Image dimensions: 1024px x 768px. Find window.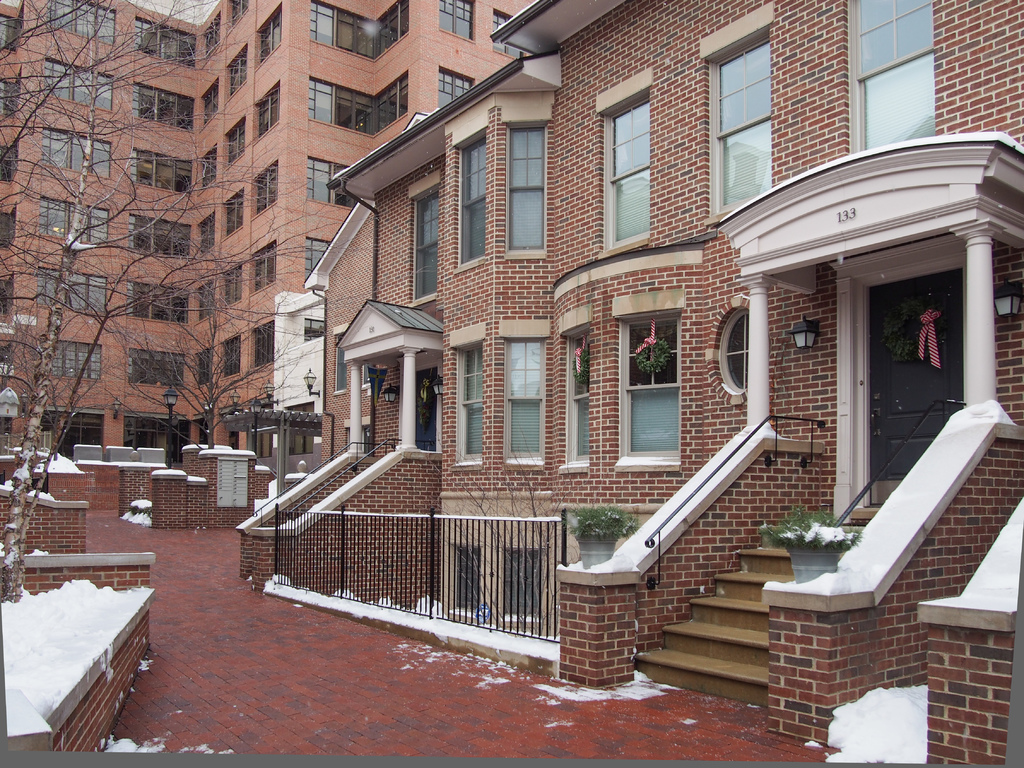
(845, 0, 938, 157).
